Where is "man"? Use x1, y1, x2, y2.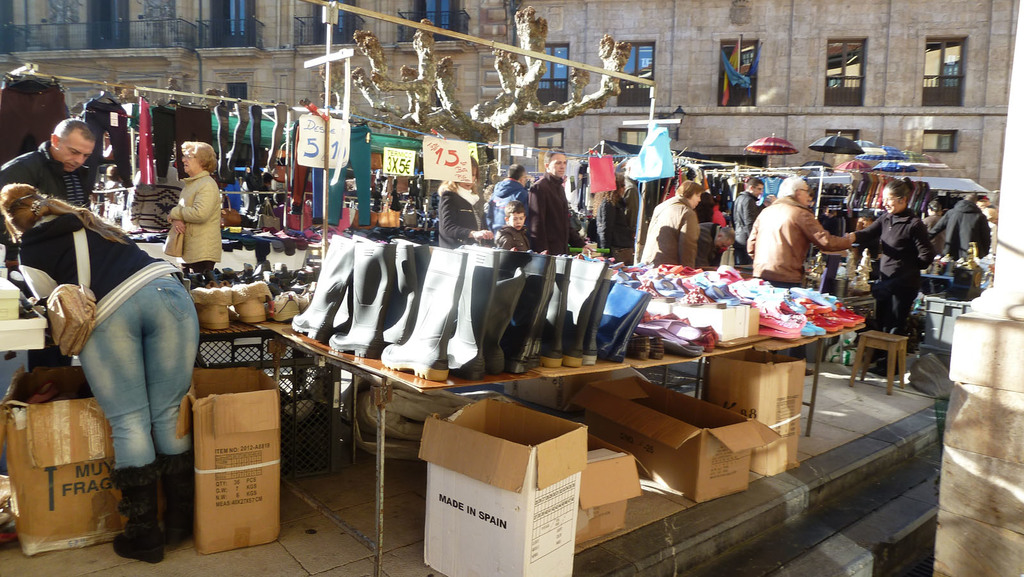
530, 146, 589, 257.
